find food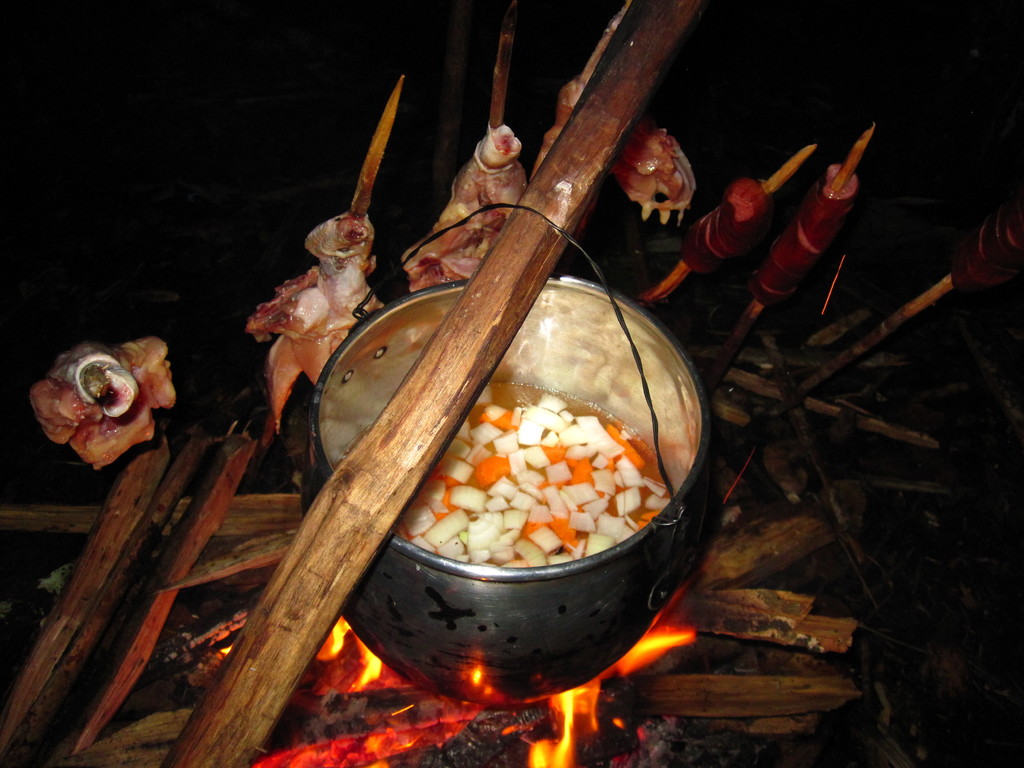
locate(400, 124, 527, 293)
